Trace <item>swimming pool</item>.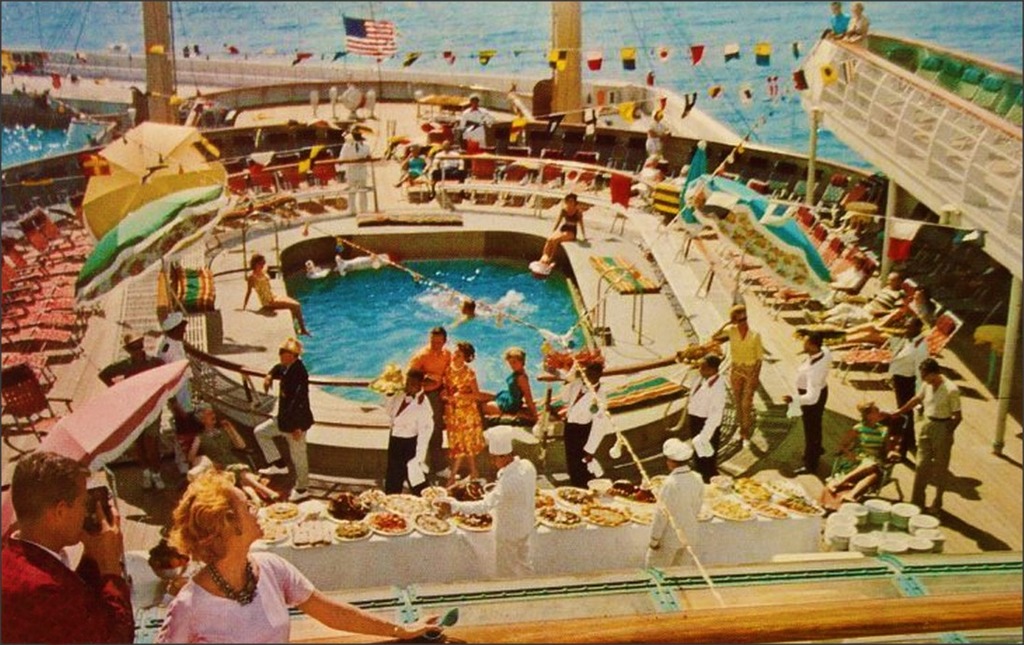
Traced to <bbox>280, 247, 562, 402</bbox>.
